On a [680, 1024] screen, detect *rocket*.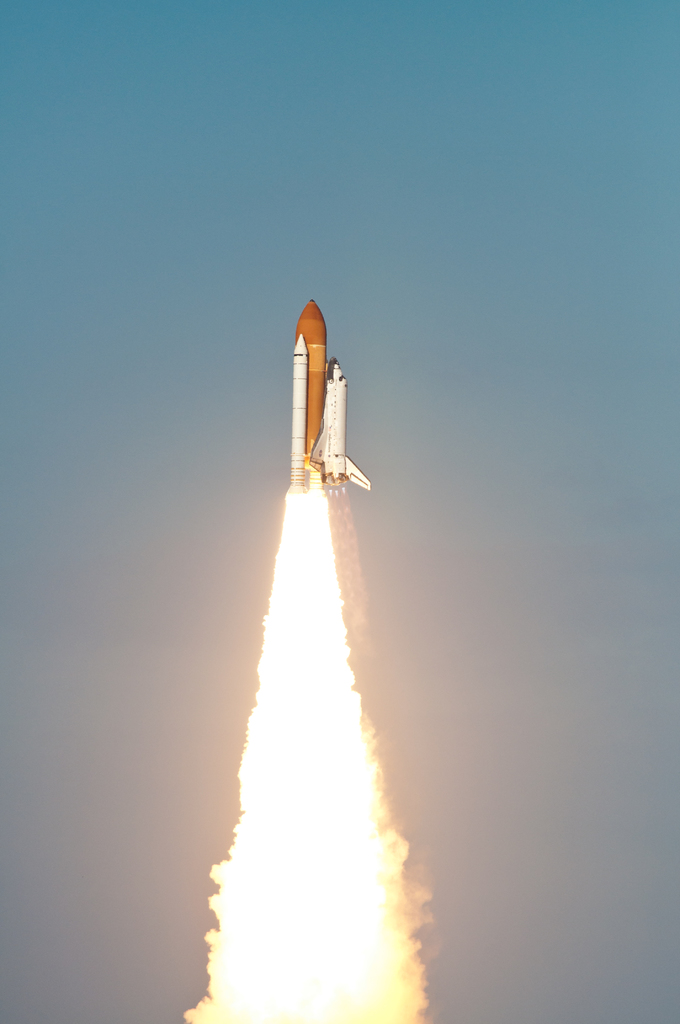
306 355 371 488.
